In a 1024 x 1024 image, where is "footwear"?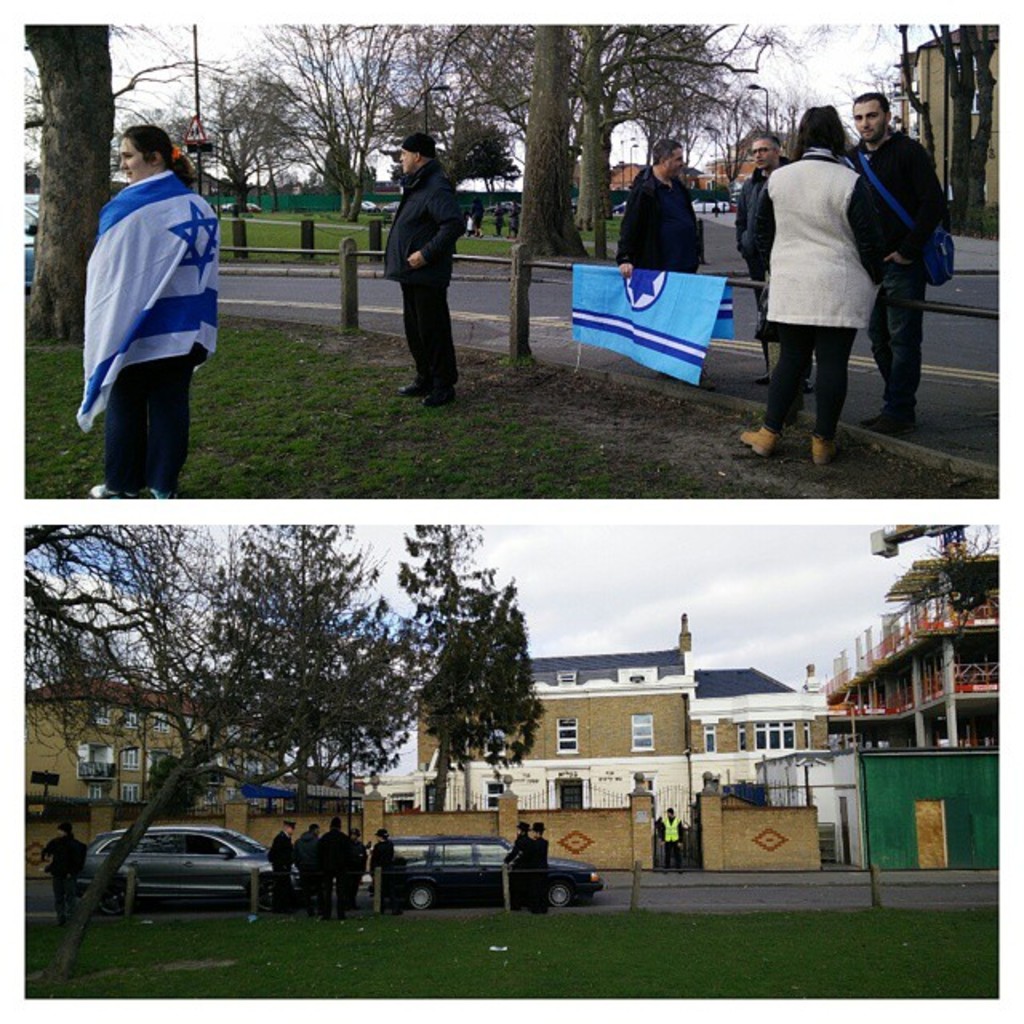
141/490/176/502.
